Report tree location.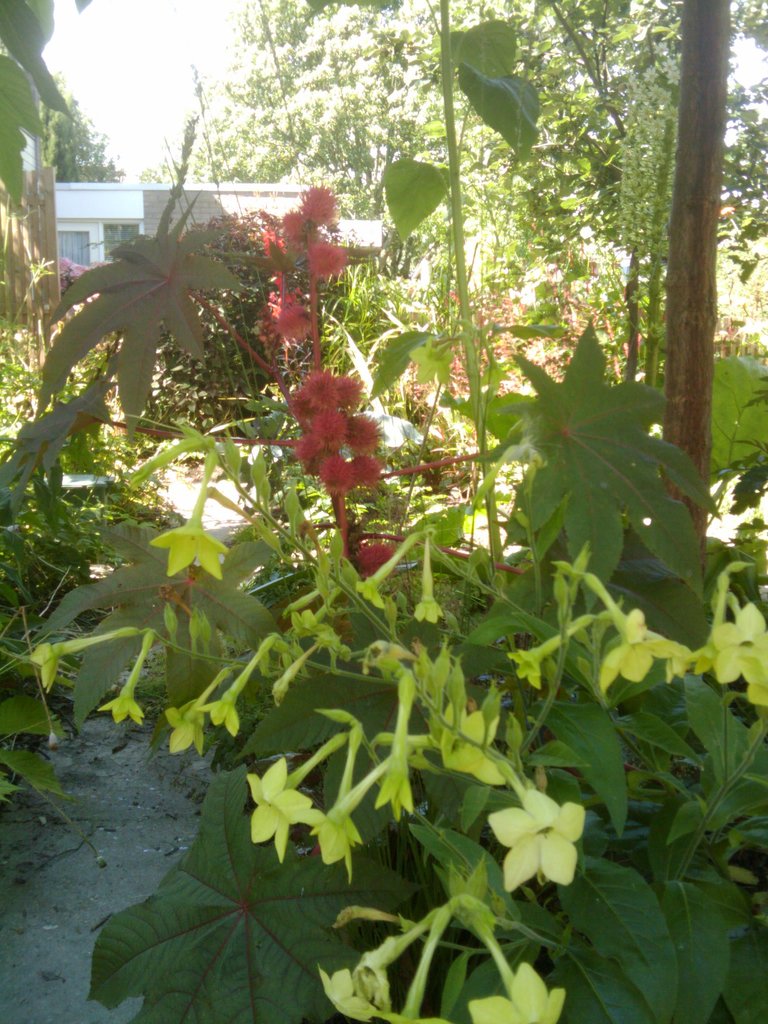
Report: (left=557, top=5, right=767, bottom=468).
